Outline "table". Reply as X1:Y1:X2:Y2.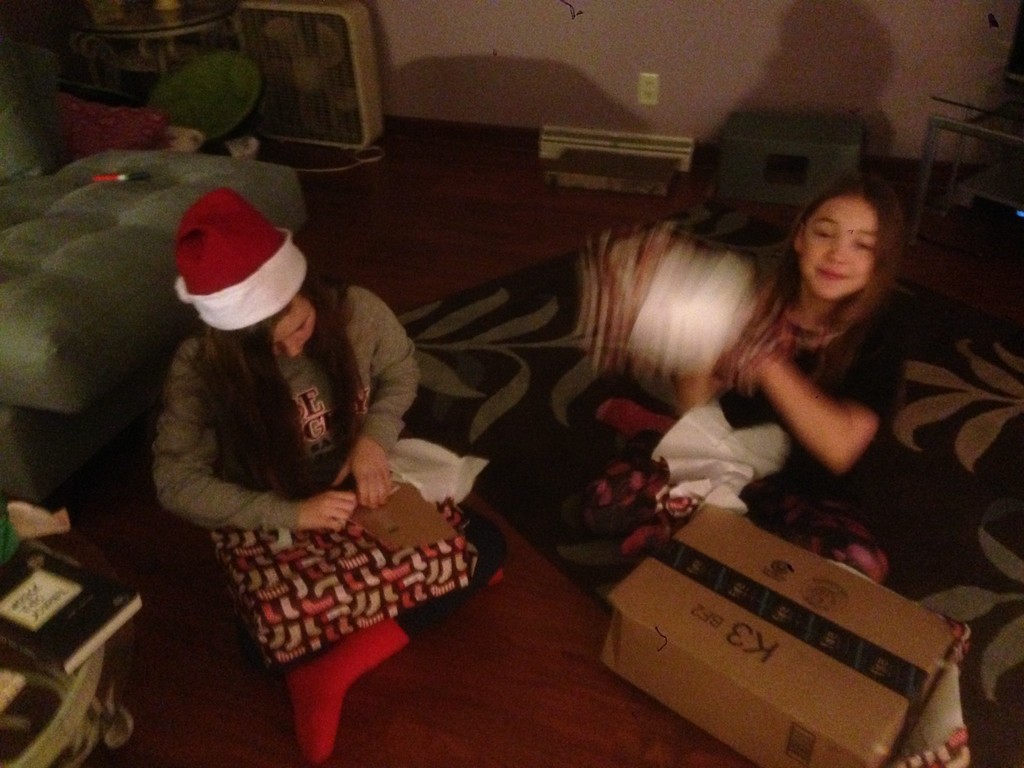
0:529:134:767.
